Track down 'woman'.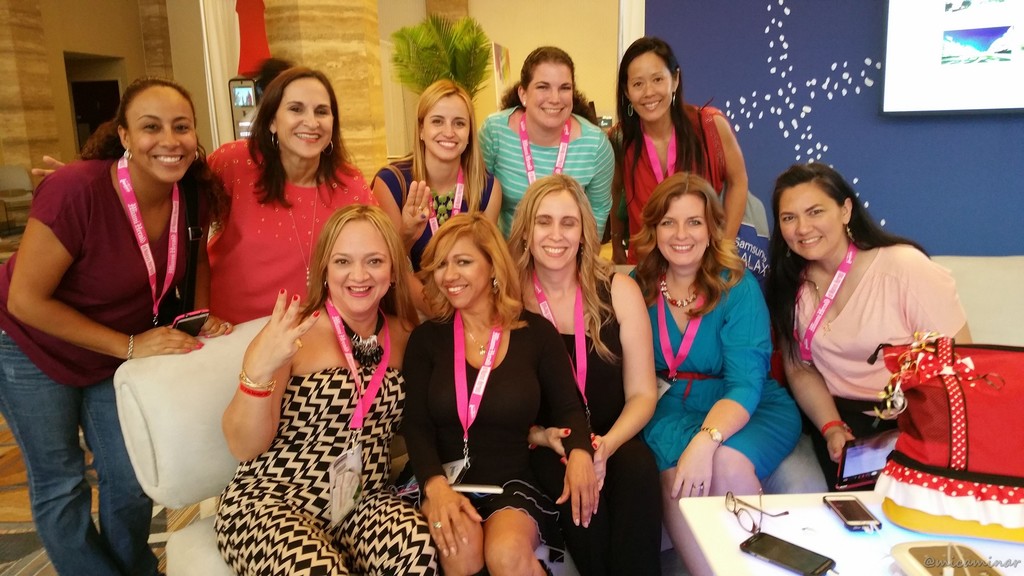
Tracked to 31,58,383,336.
